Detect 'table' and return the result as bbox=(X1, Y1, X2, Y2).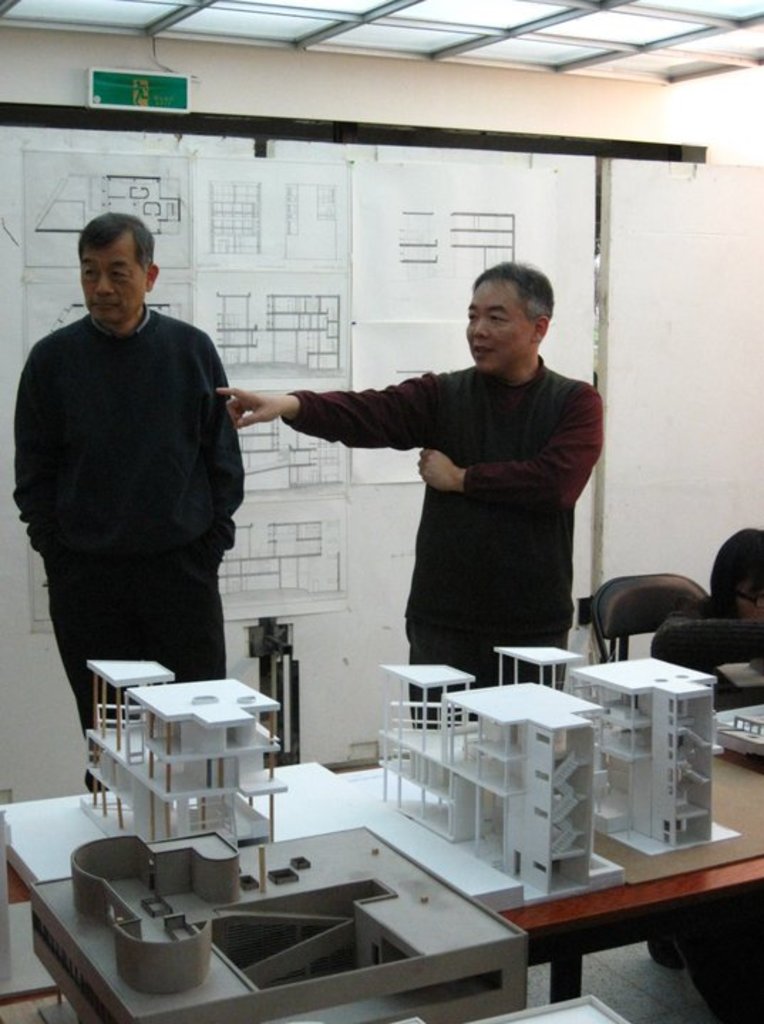
bbox=(0, 714, 763, 1000).
